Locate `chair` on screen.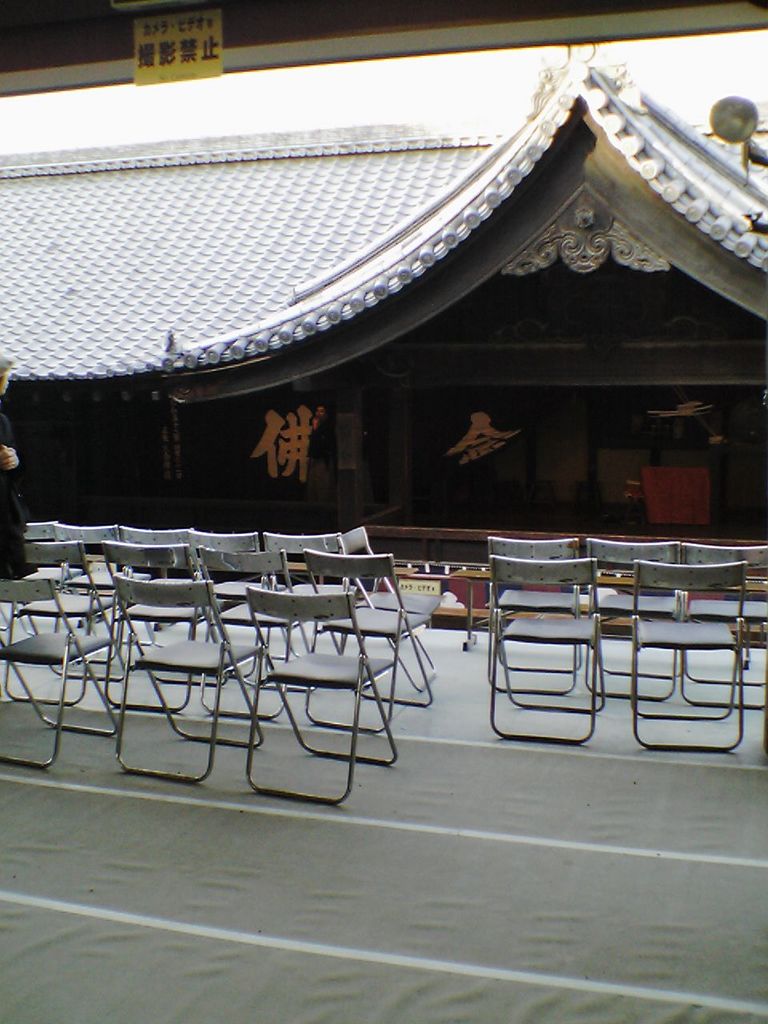
On screen at (left=238, top=590, right=401, bottom=807).
